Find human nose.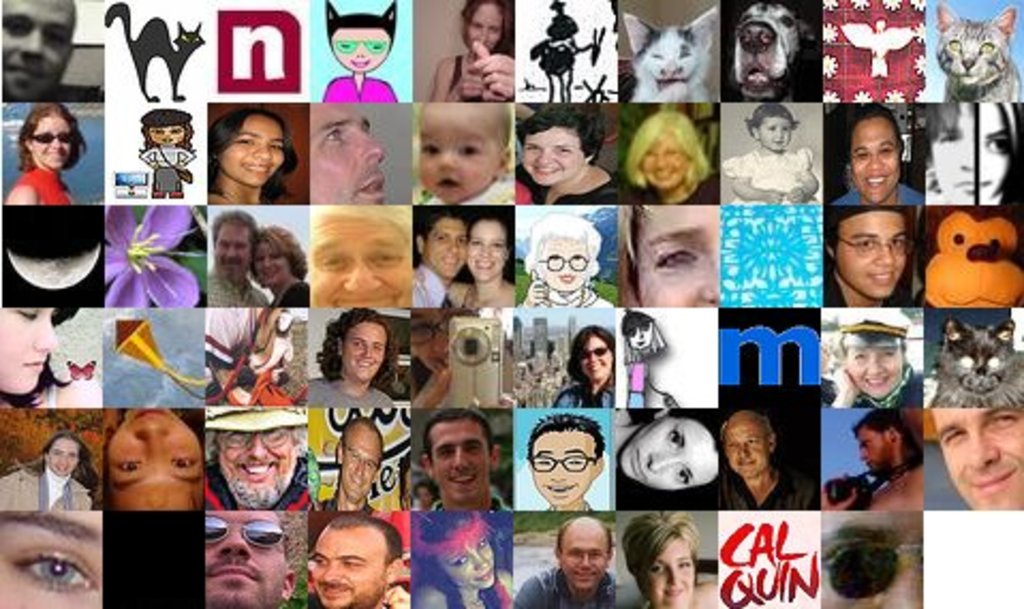
(left=650, top=150, right=669, bottom=169).
